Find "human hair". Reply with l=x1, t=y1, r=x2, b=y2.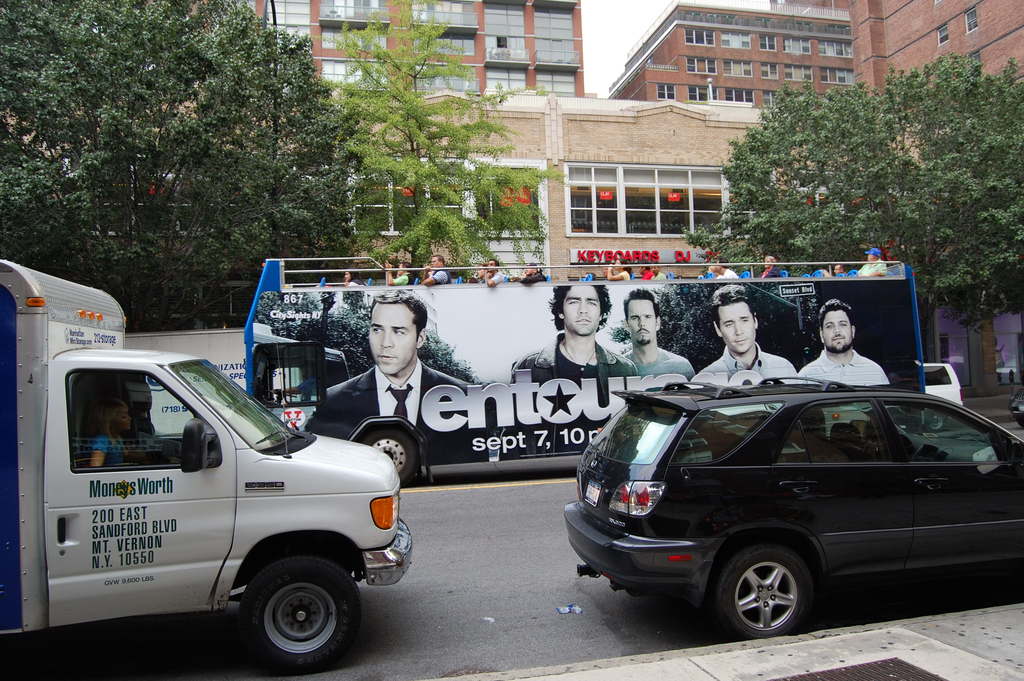
l=819, t=269, r=832, b=276.
